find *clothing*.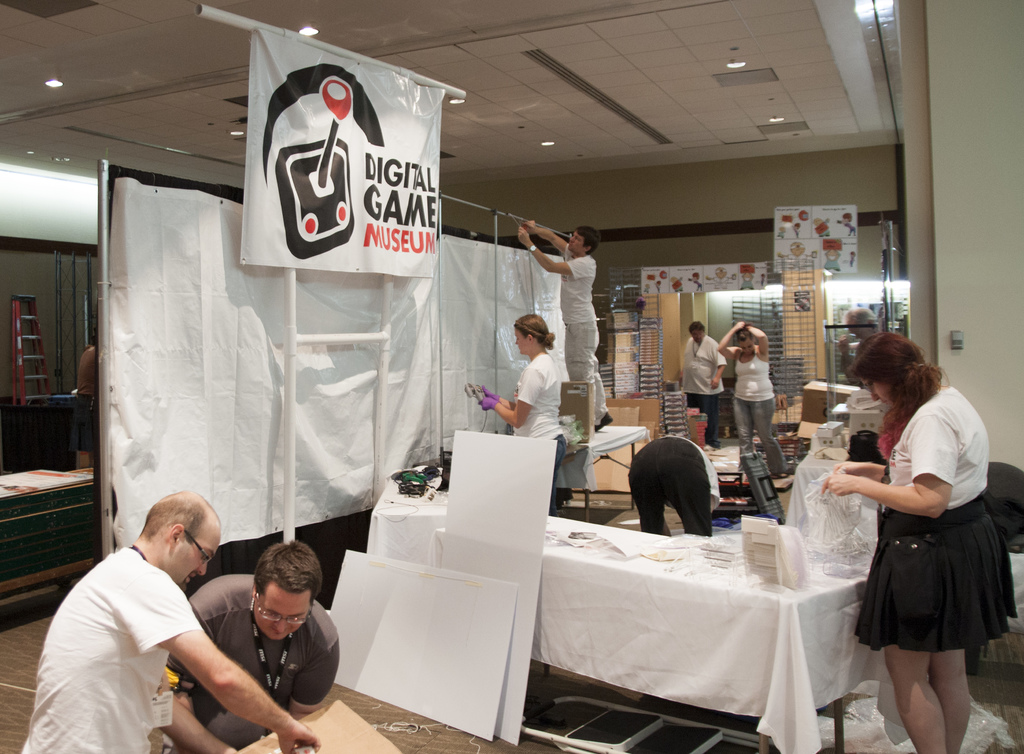
(680,332,726,450).
